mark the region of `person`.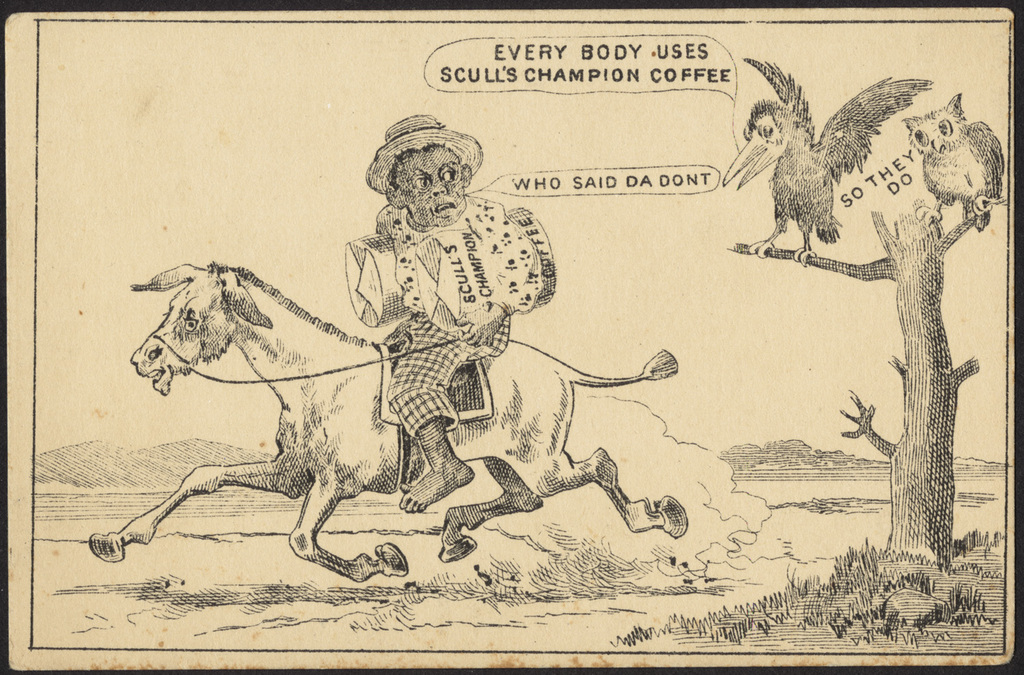
Region: detection(377, 111, 541, 513).
